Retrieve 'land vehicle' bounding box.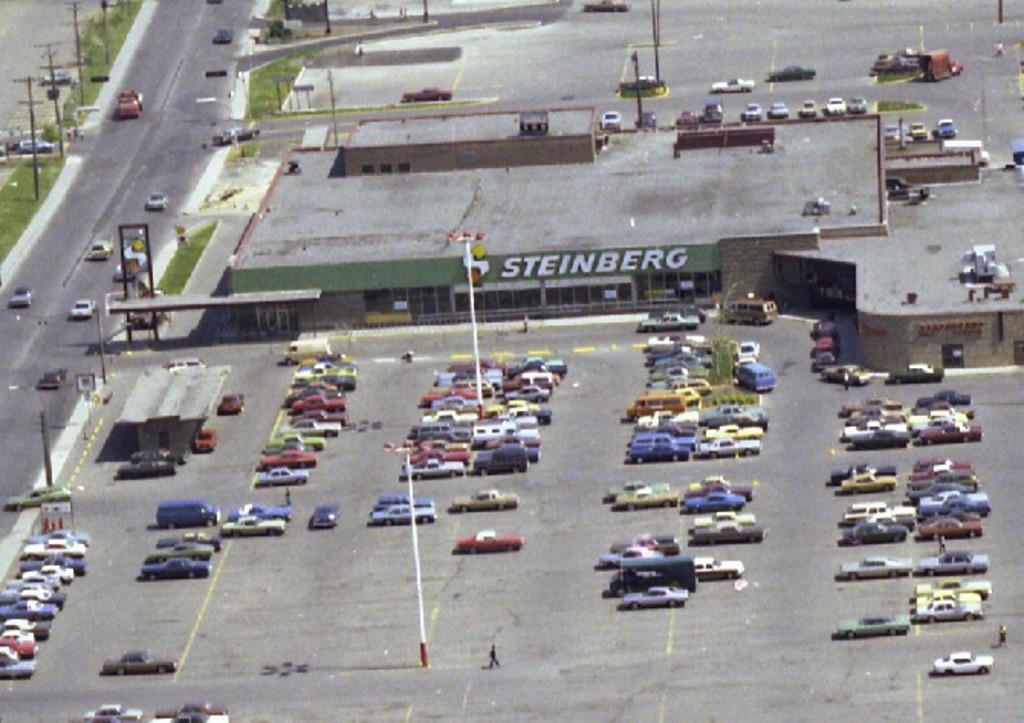
Bounding box: <box>500,413,540,430</box>.
